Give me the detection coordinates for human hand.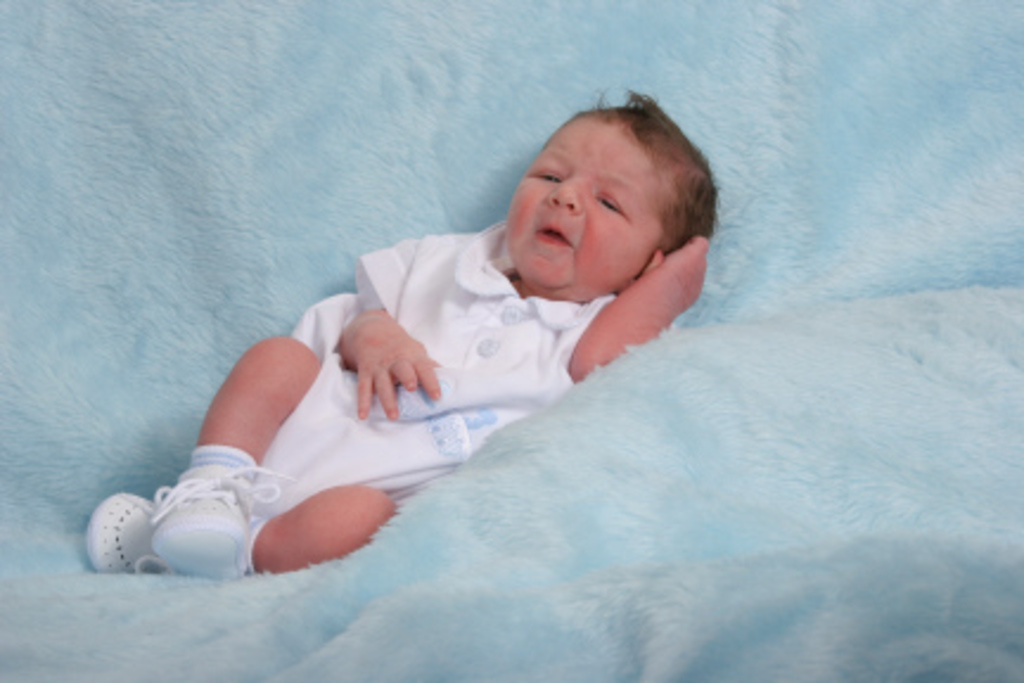
box=[664, 237, 709, 301].
